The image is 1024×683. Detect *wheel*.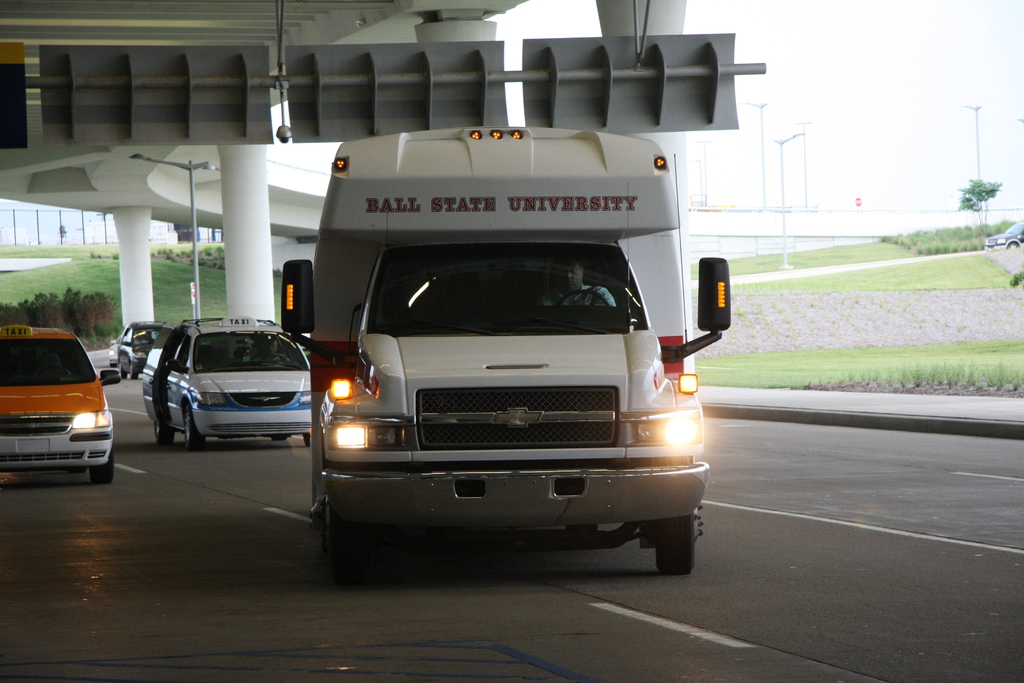
Detection: bbox=[300, 432, 309, 449].
